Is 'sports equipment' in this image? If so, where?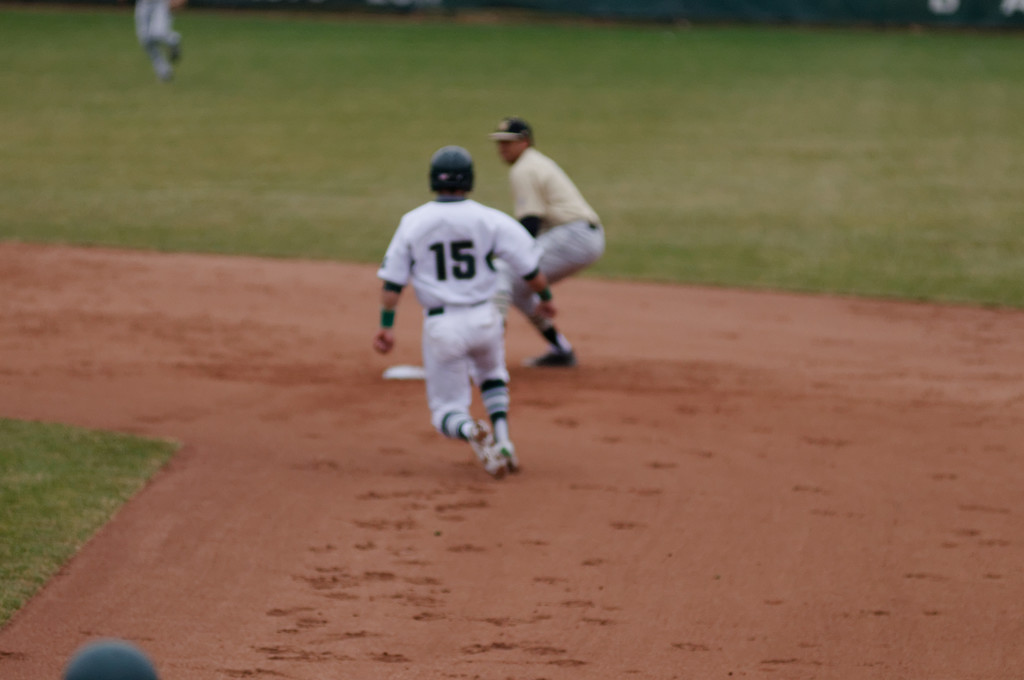
Yes, at bbox=(428, 150, 479, 197).
